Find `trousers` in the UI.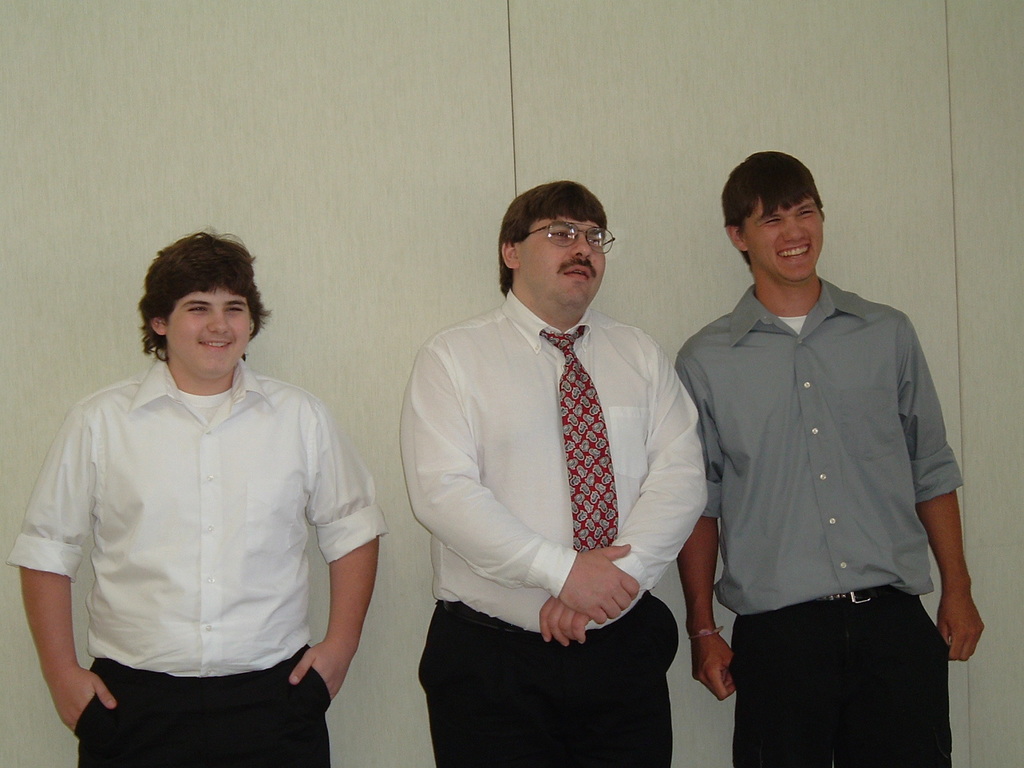
UI element at (414, 594, 681, 767).
